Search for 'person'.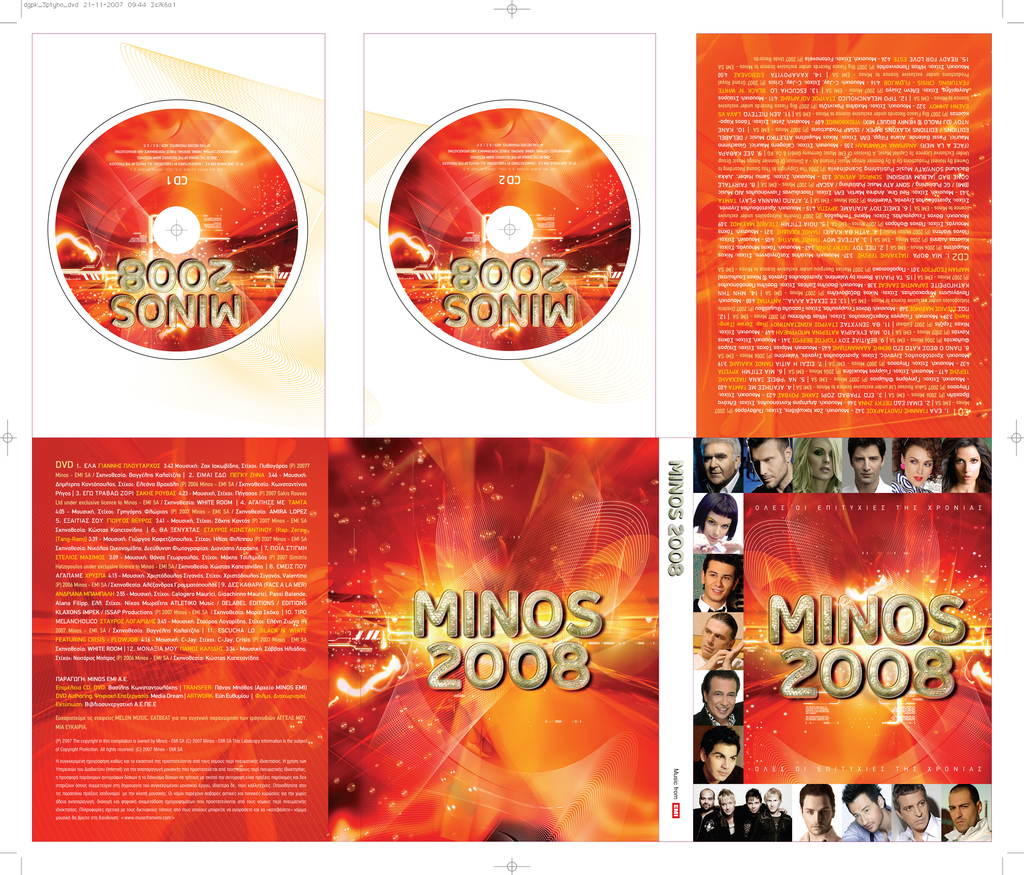
Found at (left=694, top=733, right=736, bottom=783).
